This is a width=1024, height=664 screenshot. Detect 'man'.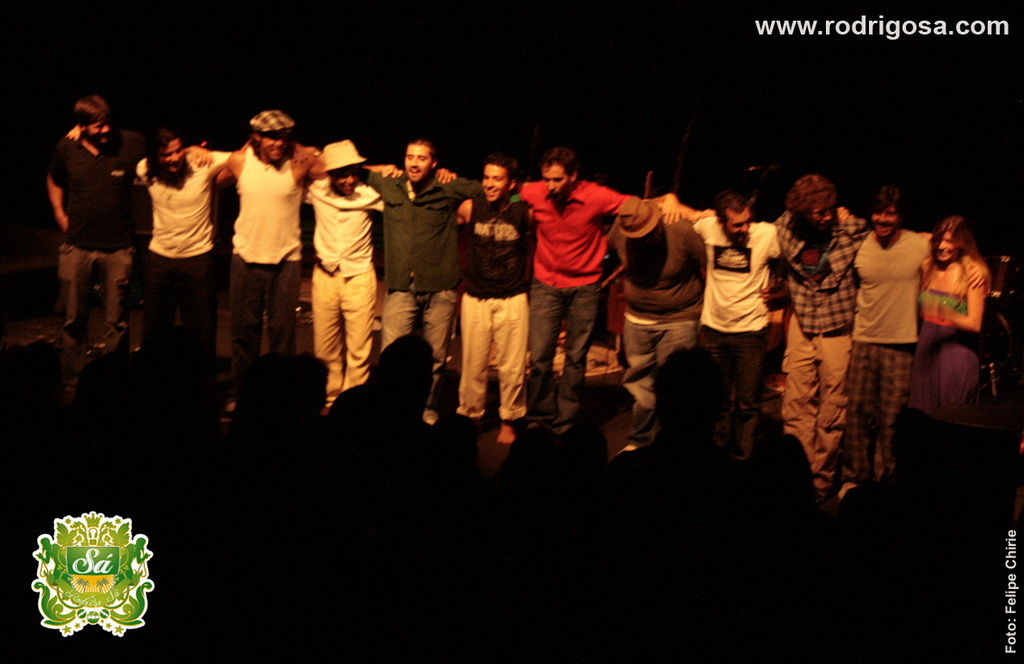
[left=457, top=164, right=539, bottom=472].
